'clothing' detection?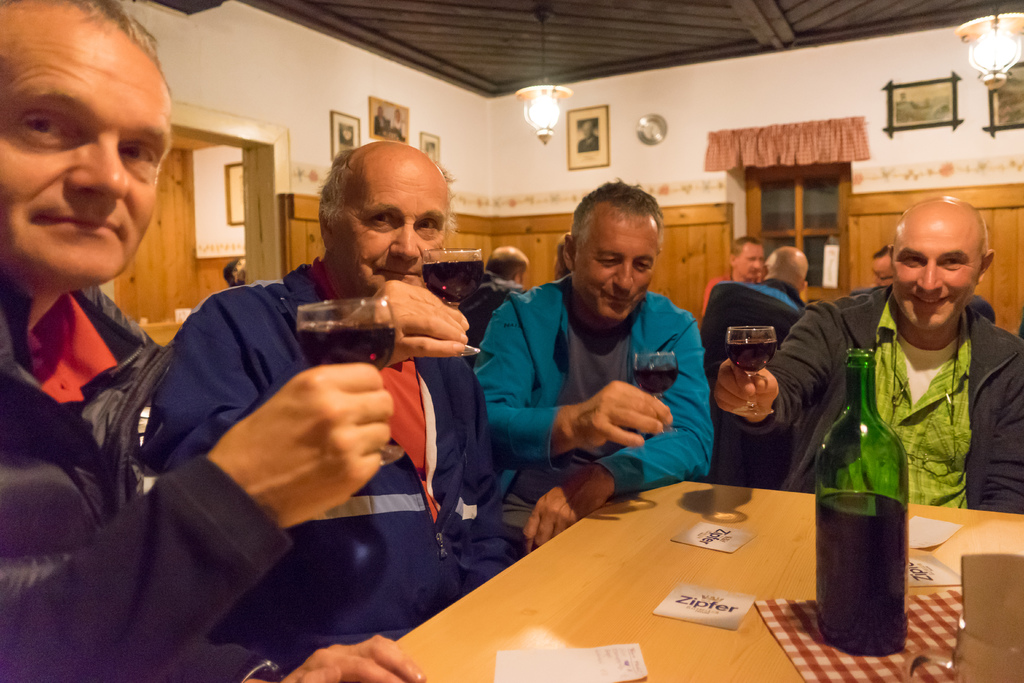
[x1=140, y1=256, x2=518, y2=655]
